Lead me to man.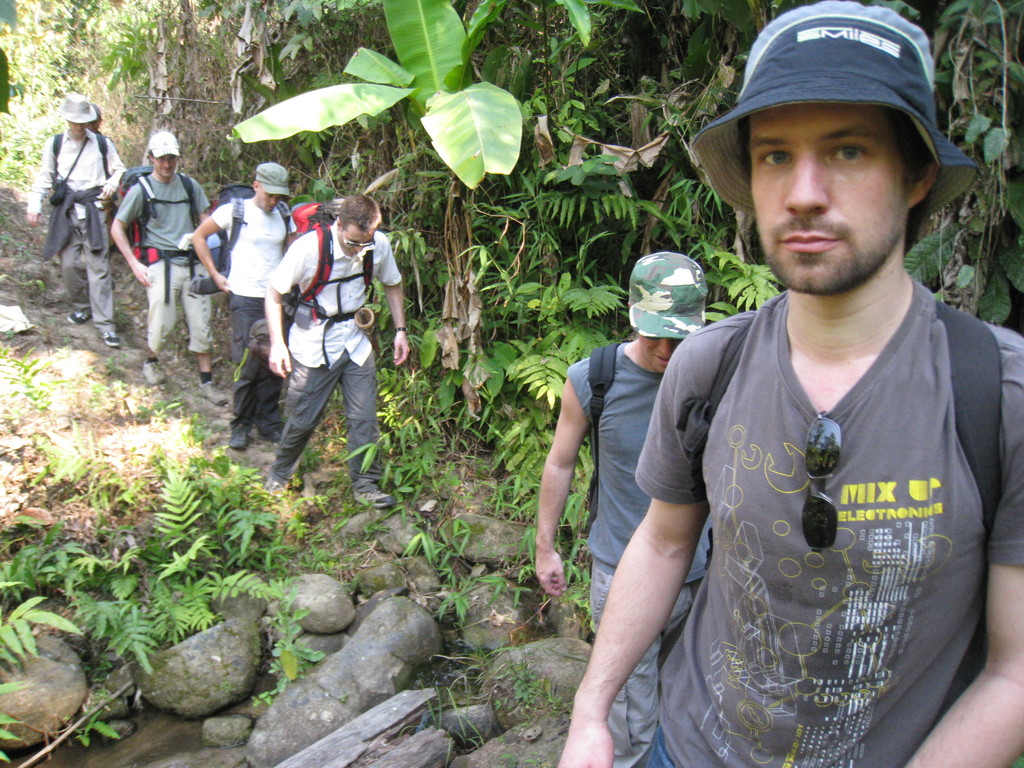
Lead to 186,161,303,451.
